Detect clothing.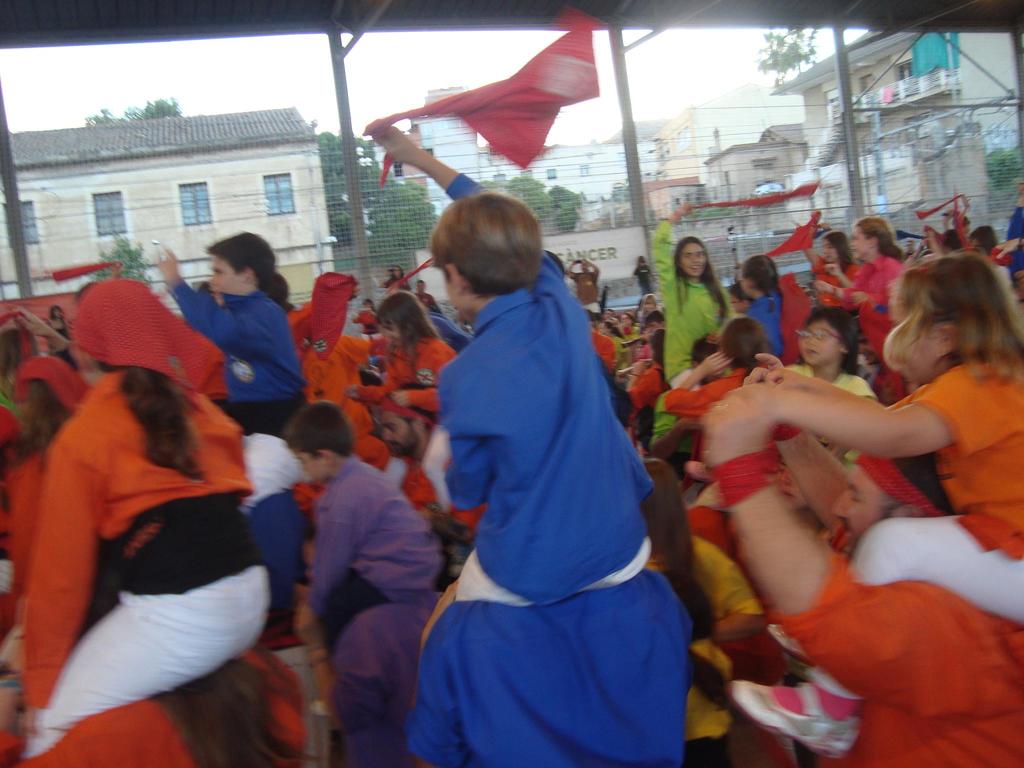
Detected at <region>689, 166, 825, 205</region>.
